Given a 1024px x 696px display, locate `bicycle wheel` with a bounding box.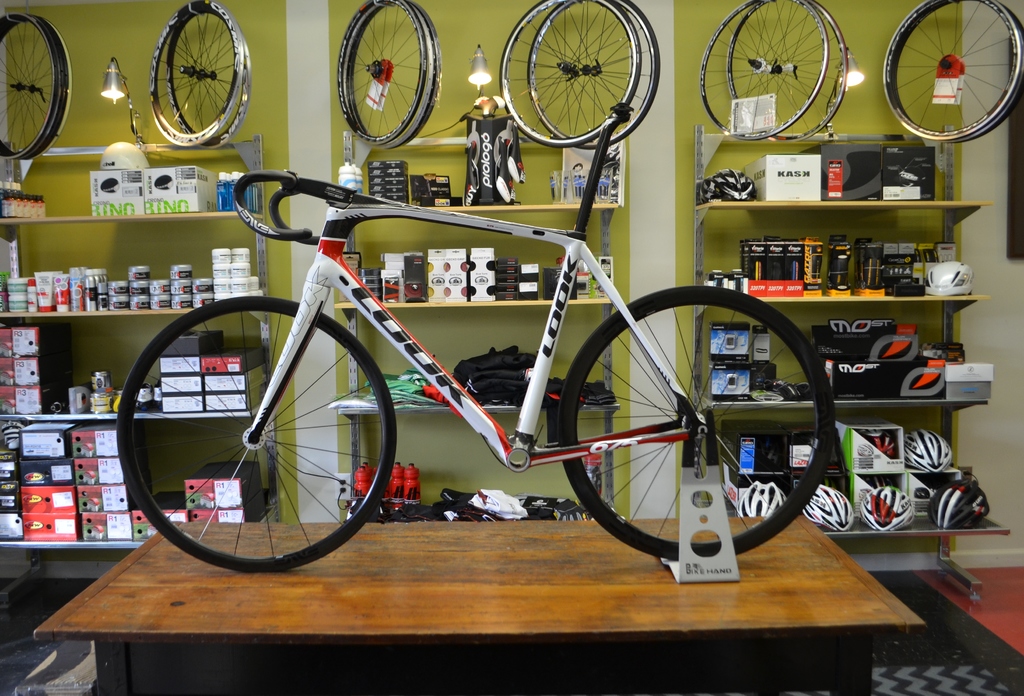
Located: 116/296/396/572.
